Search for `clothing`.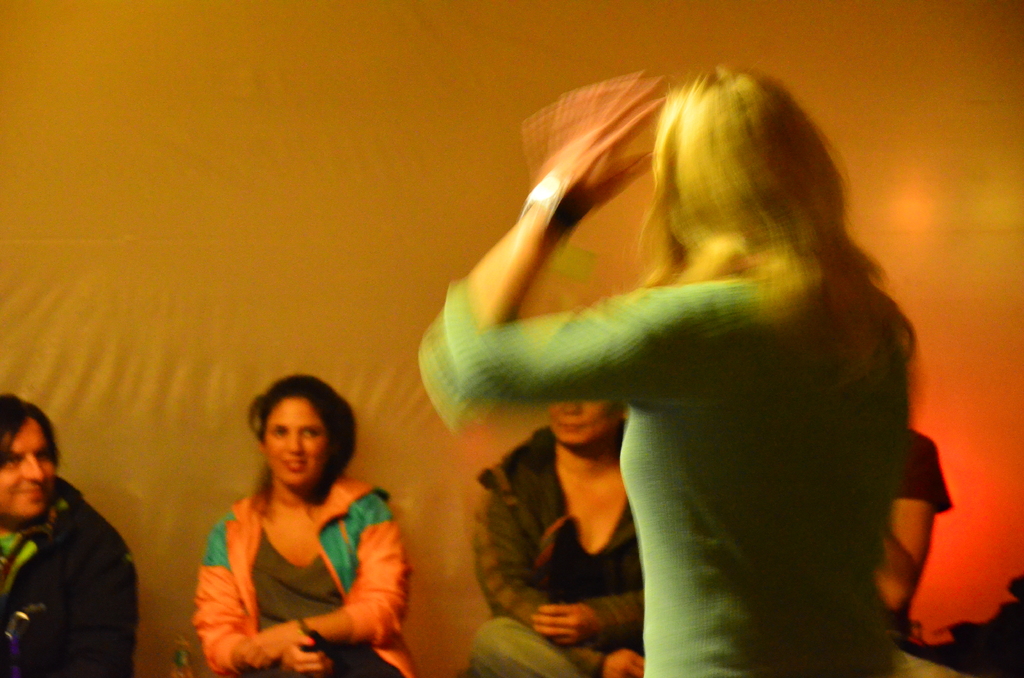
Found at 179,451,394,663.
